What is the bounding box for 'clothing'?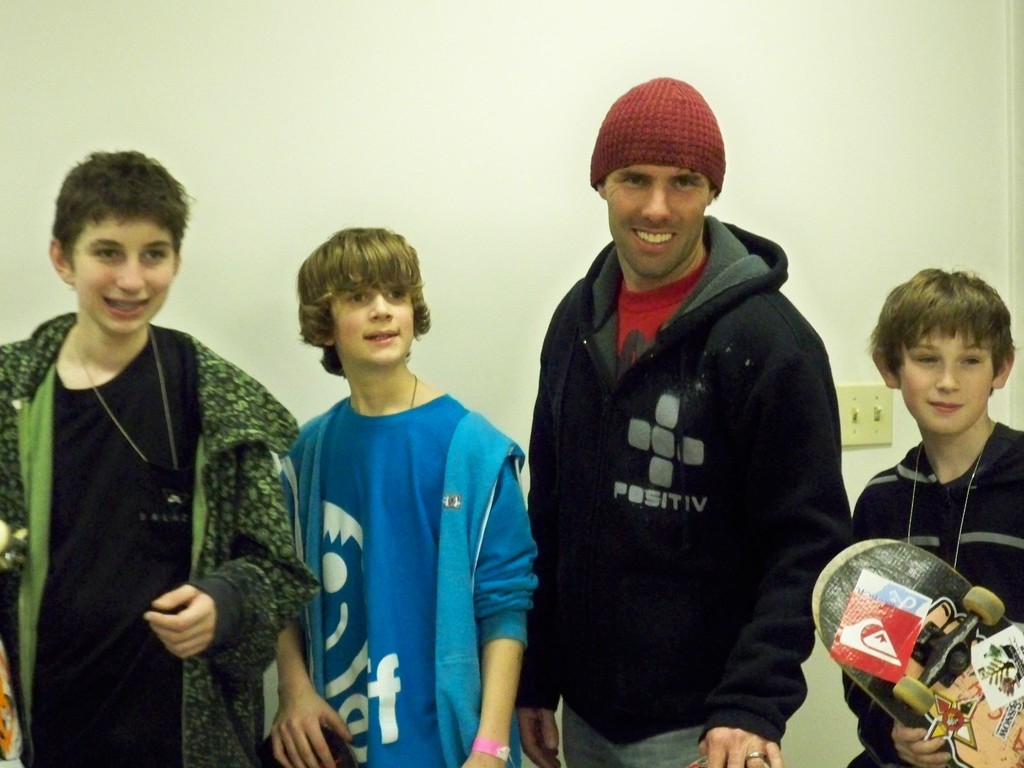
536 213 856 767.
